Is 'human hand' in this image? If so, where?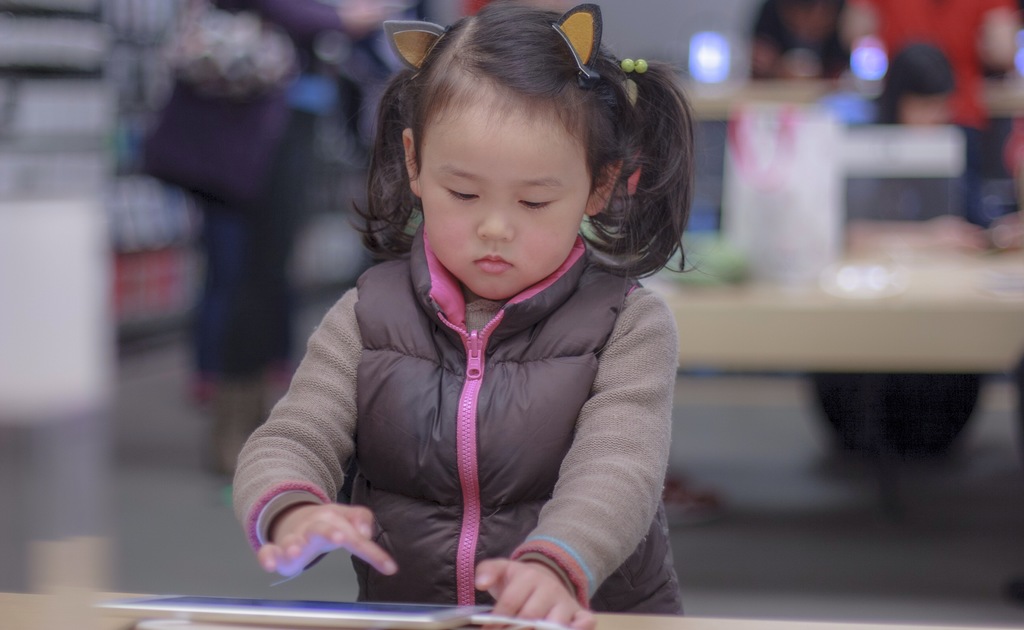
Yes, at (925,218,989,253).
